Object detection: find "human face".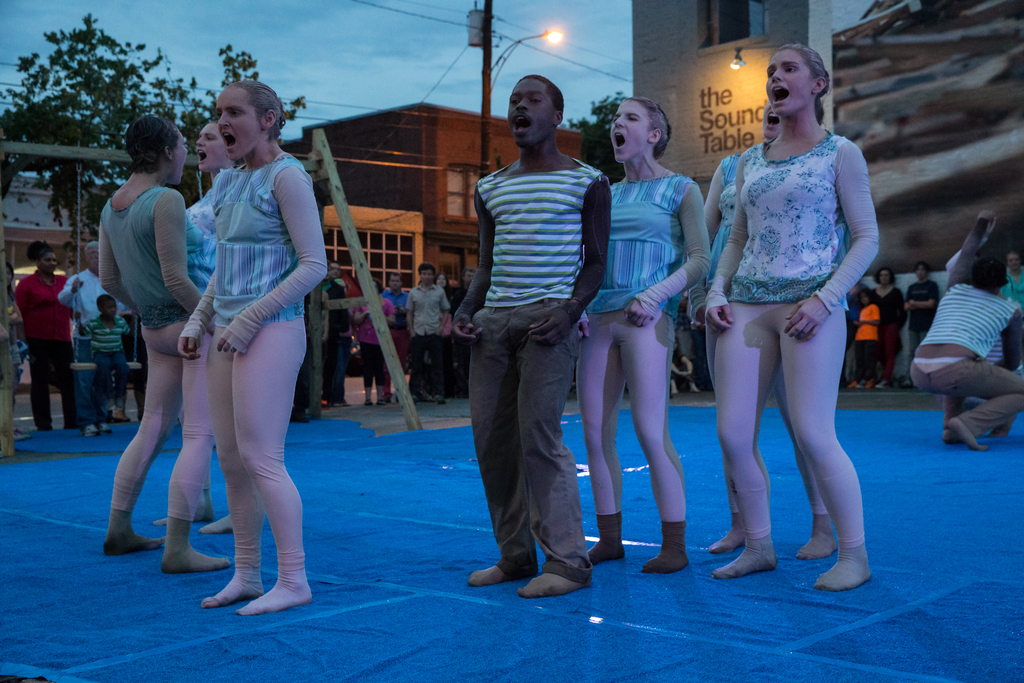
(left=768, top=47, right=810, bottom=114).
